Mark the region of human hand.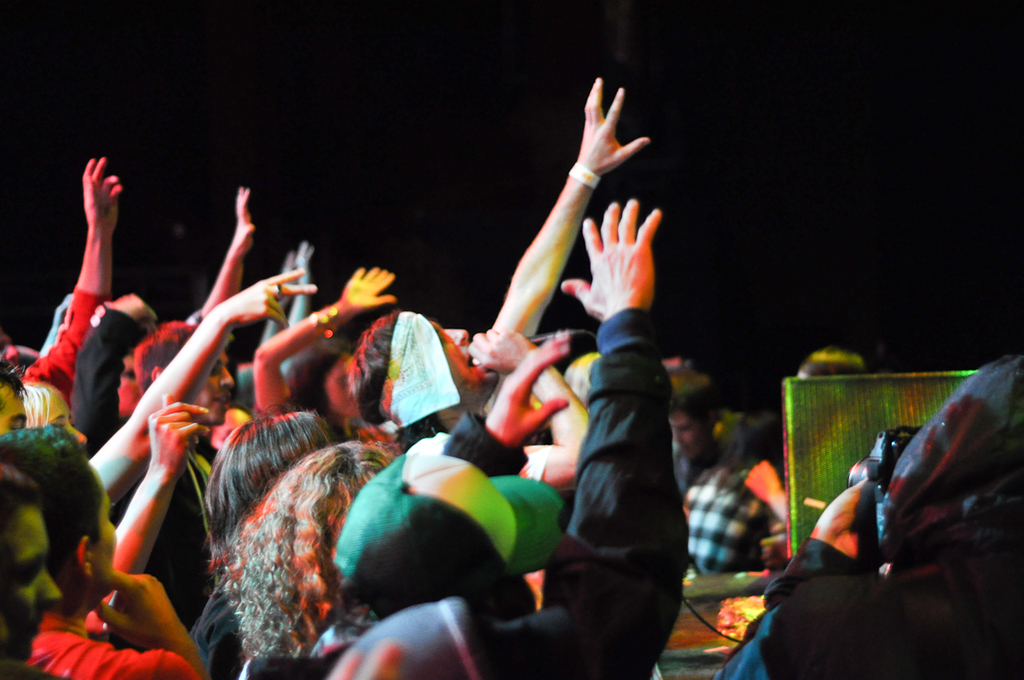
Region: [left=339, top=266, right=397, bottom=310].
